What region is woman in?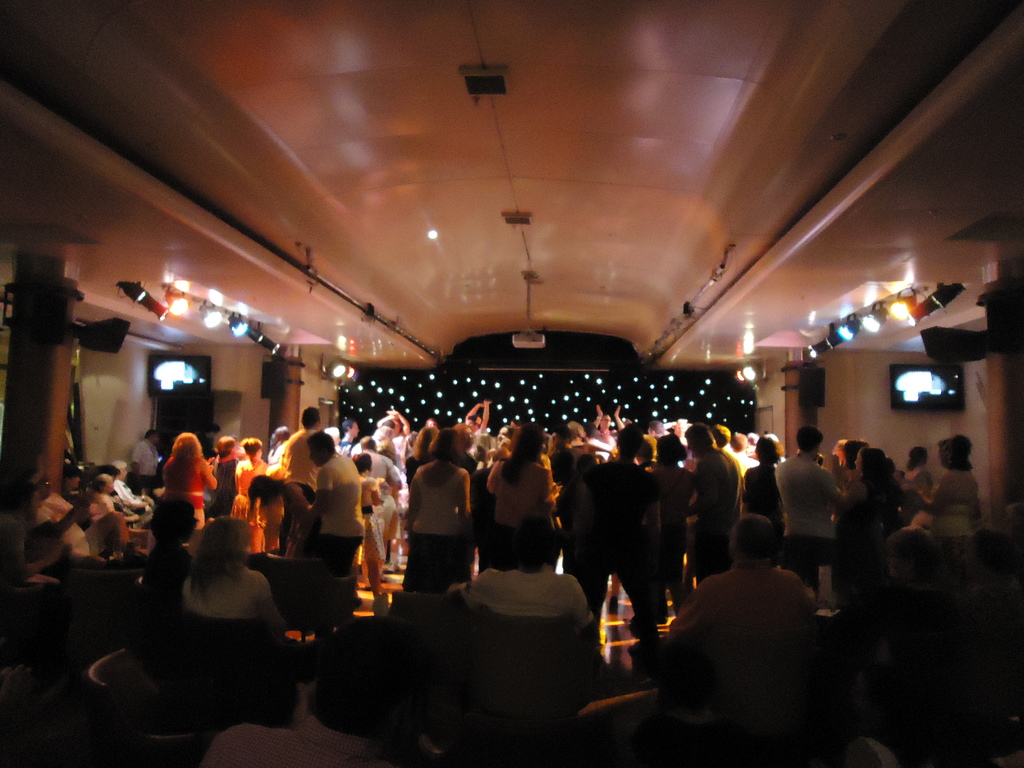
Rect(901, 437, 983, 539).
